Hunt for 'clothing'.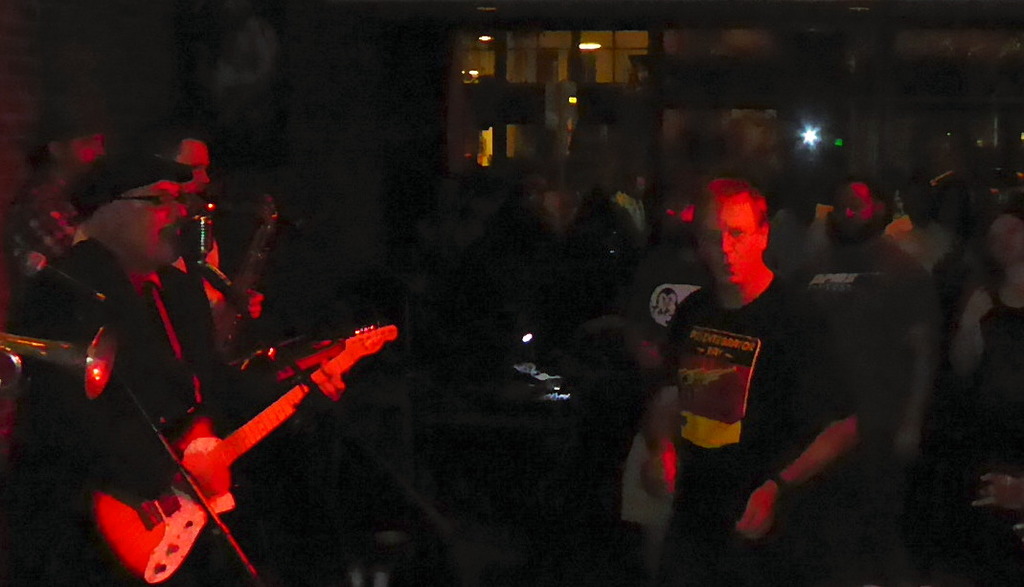
Hunted down at 647:270:850:586.
